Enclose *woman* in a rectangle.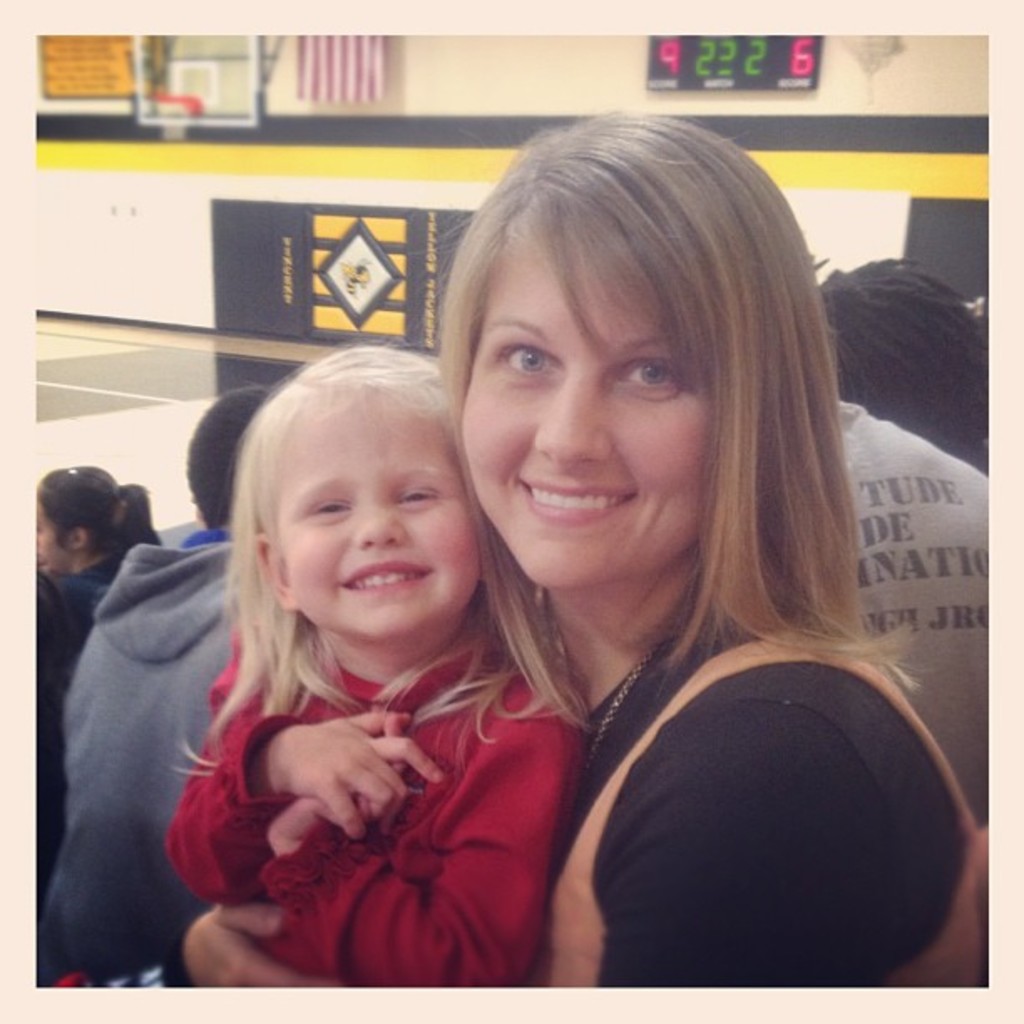
BBox(33, 463, 167, 619).
